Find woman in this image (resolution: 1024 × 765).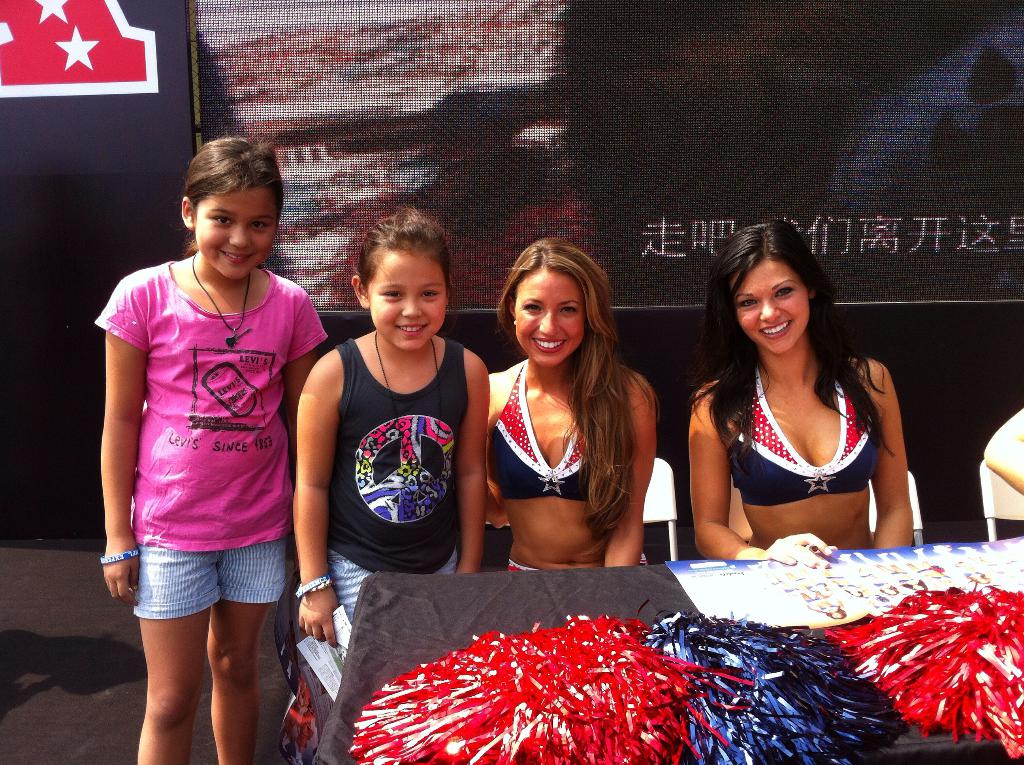
x1=685, y1=214, x2=916, y2=565.
